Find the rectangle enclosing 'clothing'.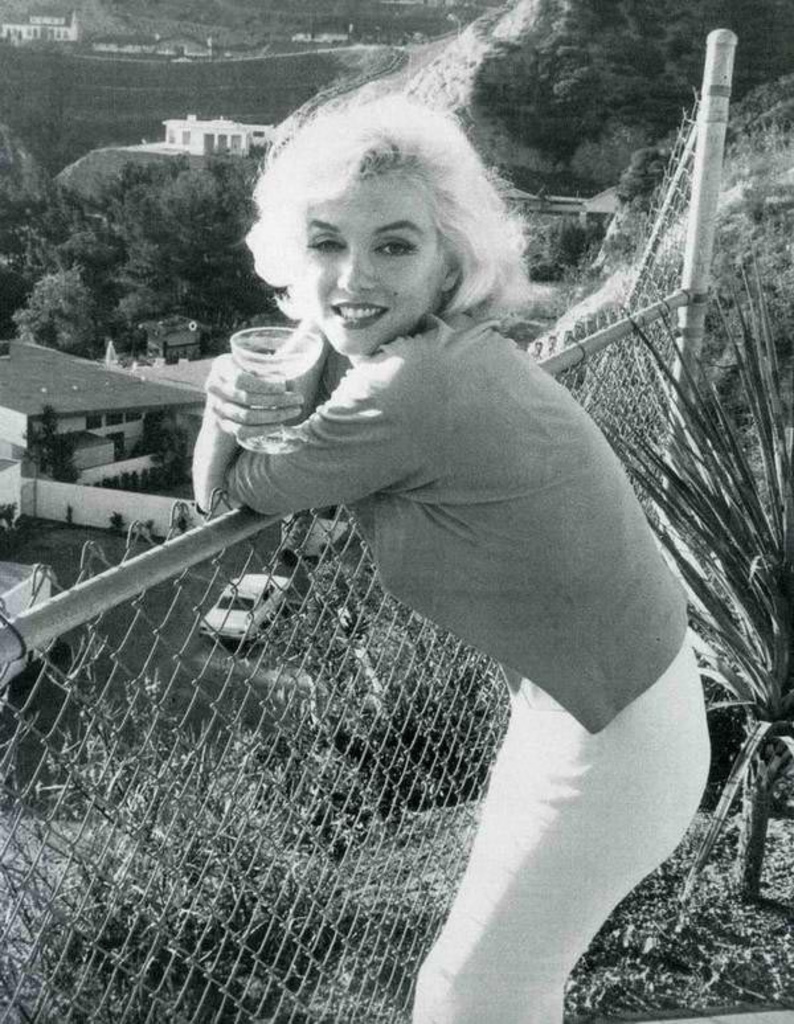
crop(187, 314, 716, 1023).
